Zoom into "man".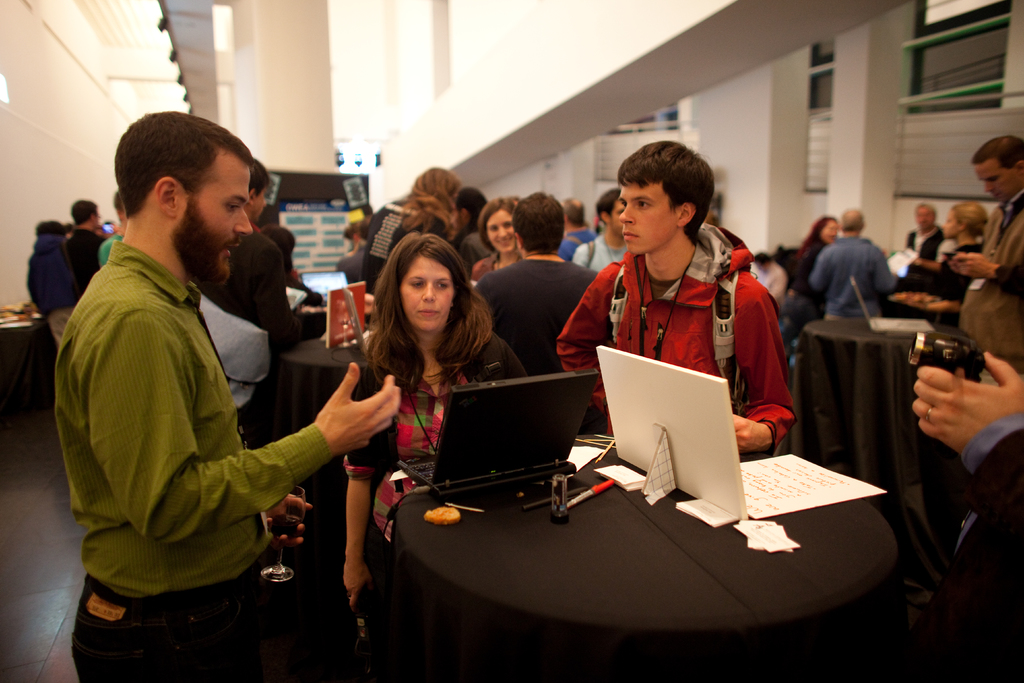
Zoom target: l=333, t=219, r=369, b=276.
